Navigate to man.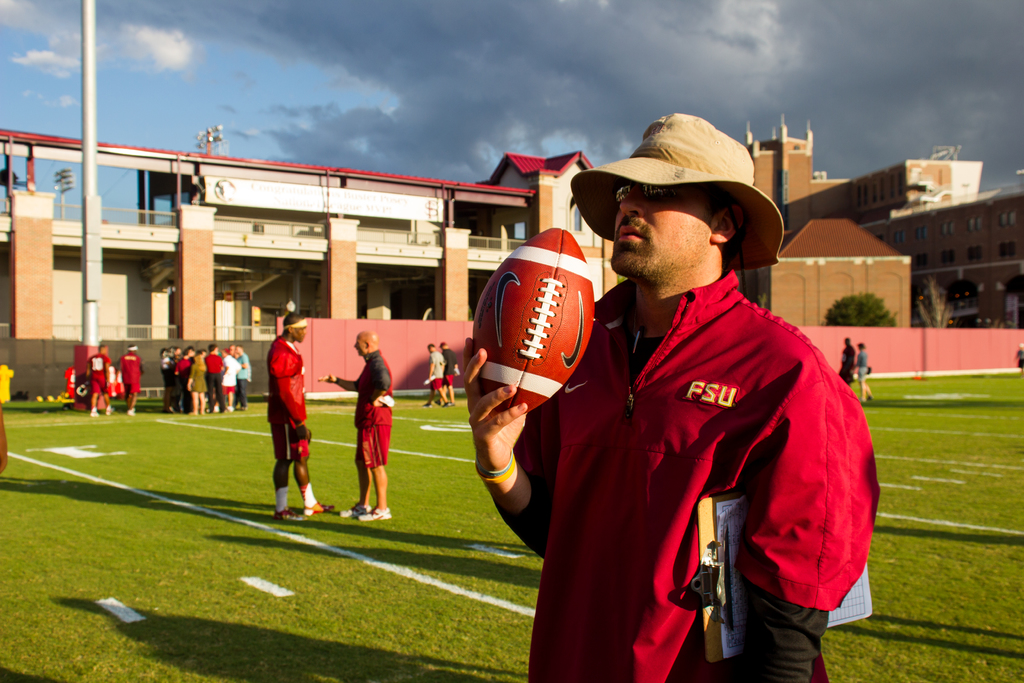
Navigation target: [left=410, top=336, right=449, bottom=410].
